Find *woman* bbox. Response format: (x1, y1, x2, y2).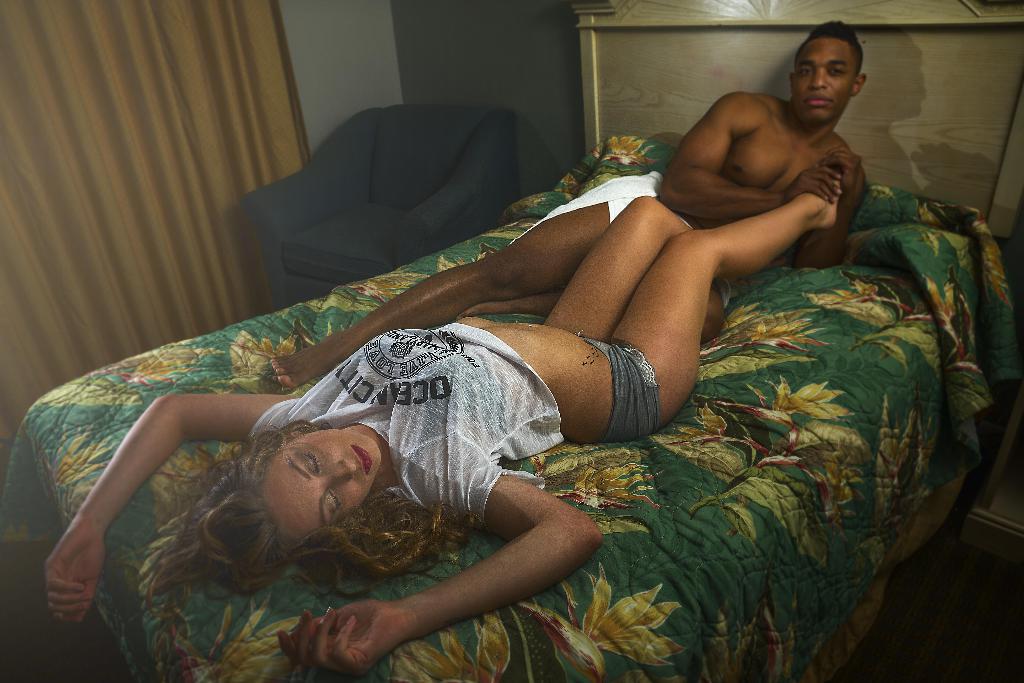
(42, 168, 843, 671).
